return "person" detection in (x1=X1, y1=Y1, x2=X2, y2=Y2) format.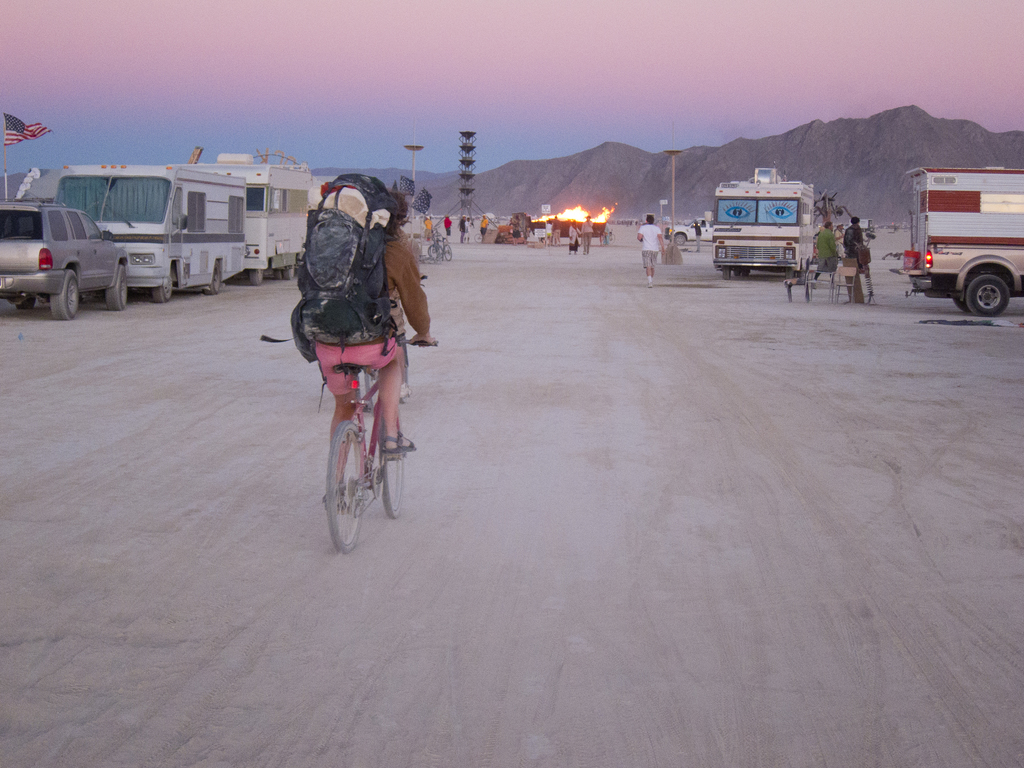
(x1=838, y1=215, x2=867, y2=268).
